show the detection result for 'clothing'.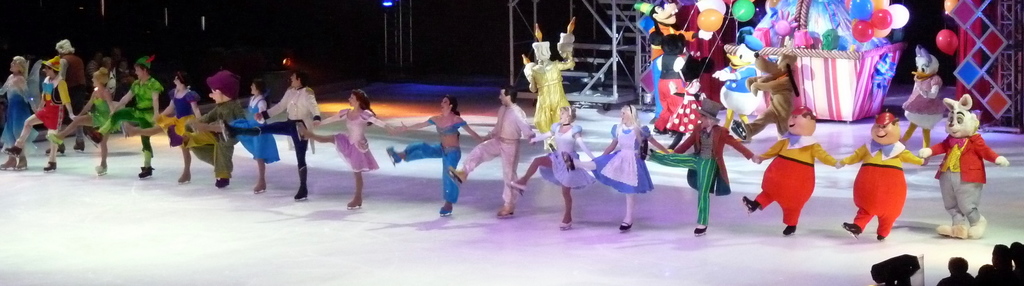
[left=650, top=122, right=755, bottom=225].
